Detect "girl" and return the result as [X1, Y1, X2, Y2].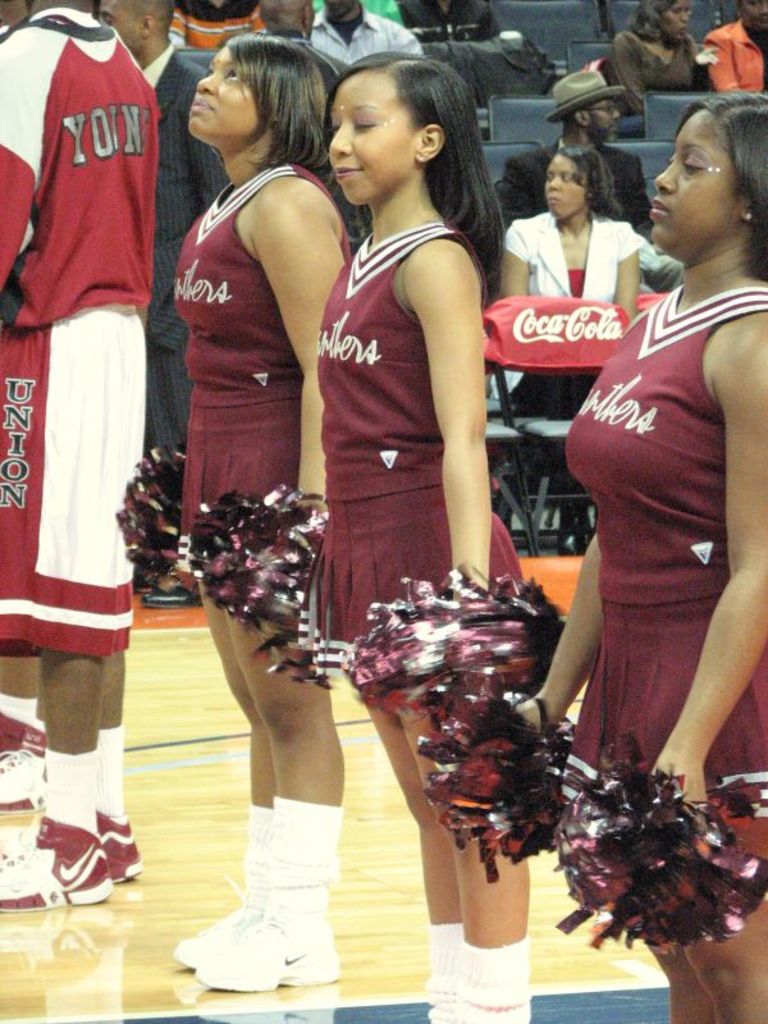
[165, 19, 366, 1004].
